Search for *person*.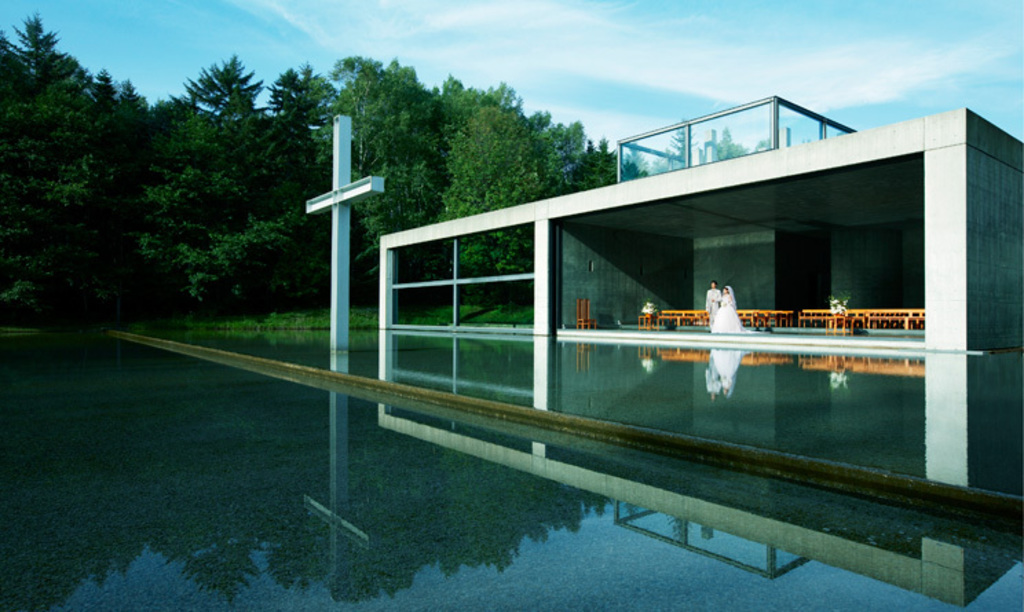
Found at {"x1": 705, "y1": 283, "x2": 720, "y2": 333}.
